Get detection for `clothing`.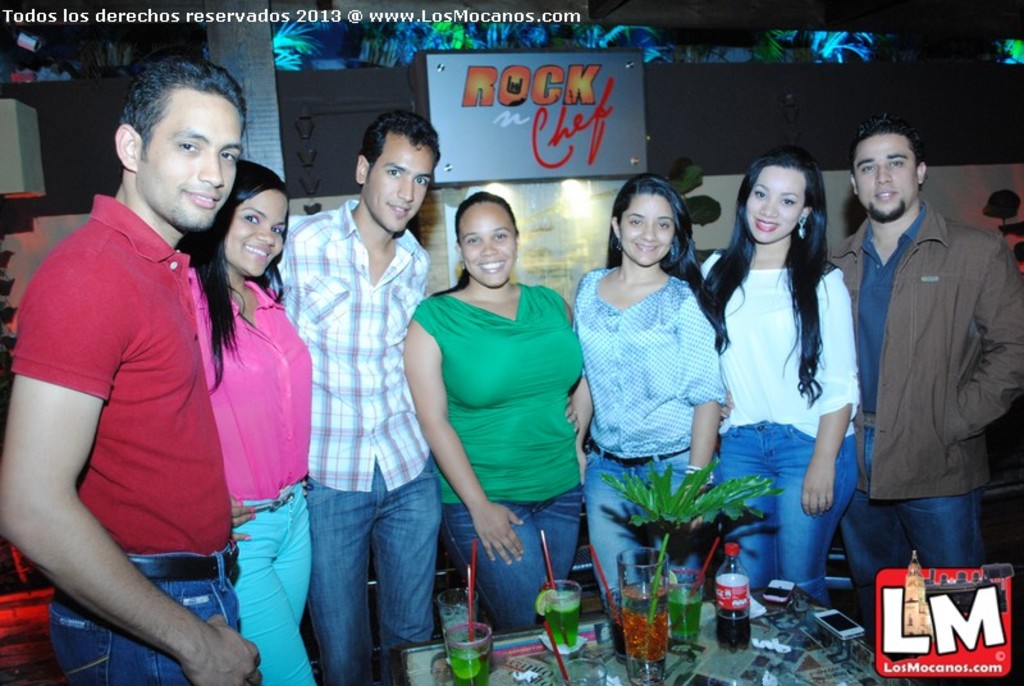
Detection: (827,198,1023,685).
